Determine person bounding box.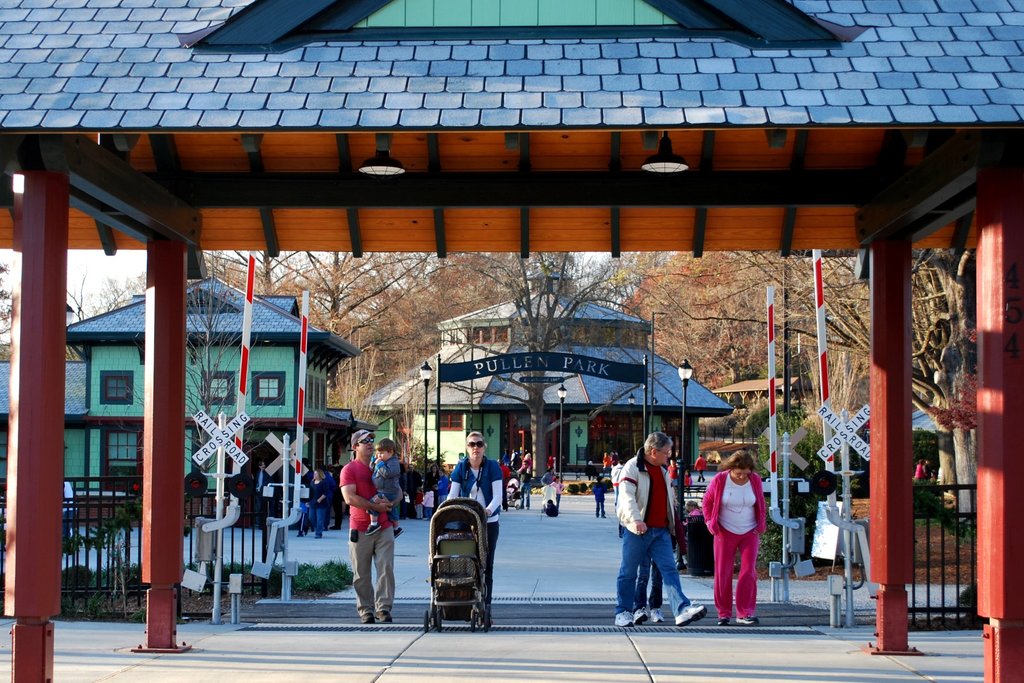
Determined: region(366, 436, 413, 539).
